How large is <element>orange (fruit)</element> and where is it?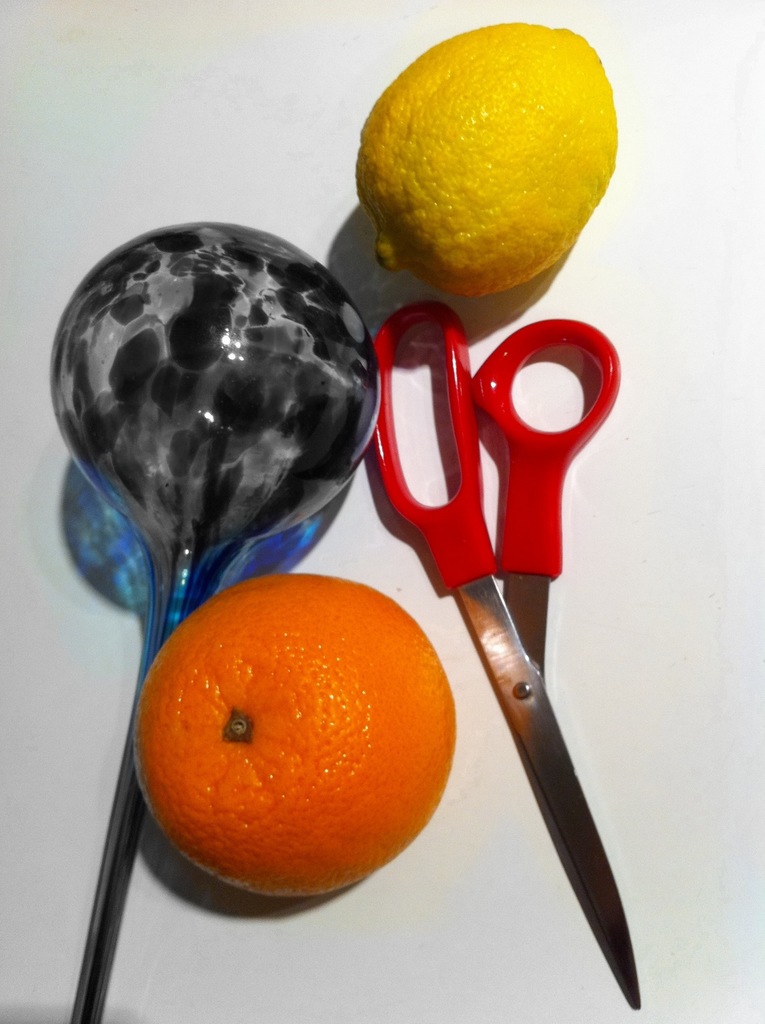
Bounding box: 136,572,460,904.
